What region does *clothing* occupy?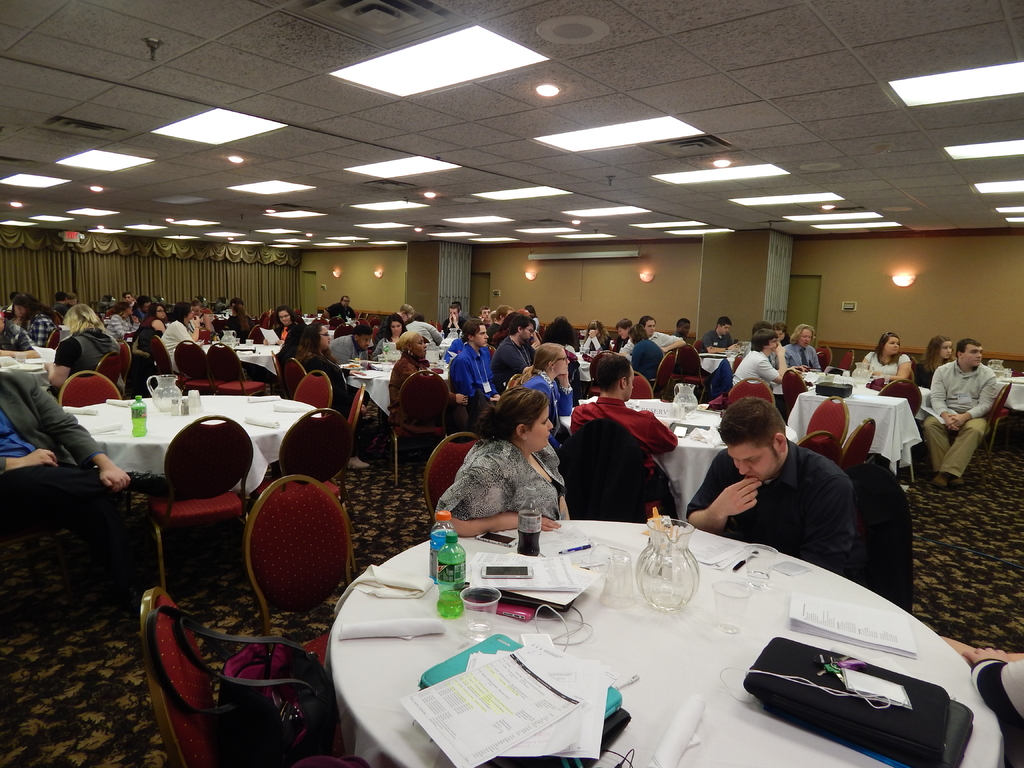
pyautogui.locateOnScreen(486, 319, 503, 344).
